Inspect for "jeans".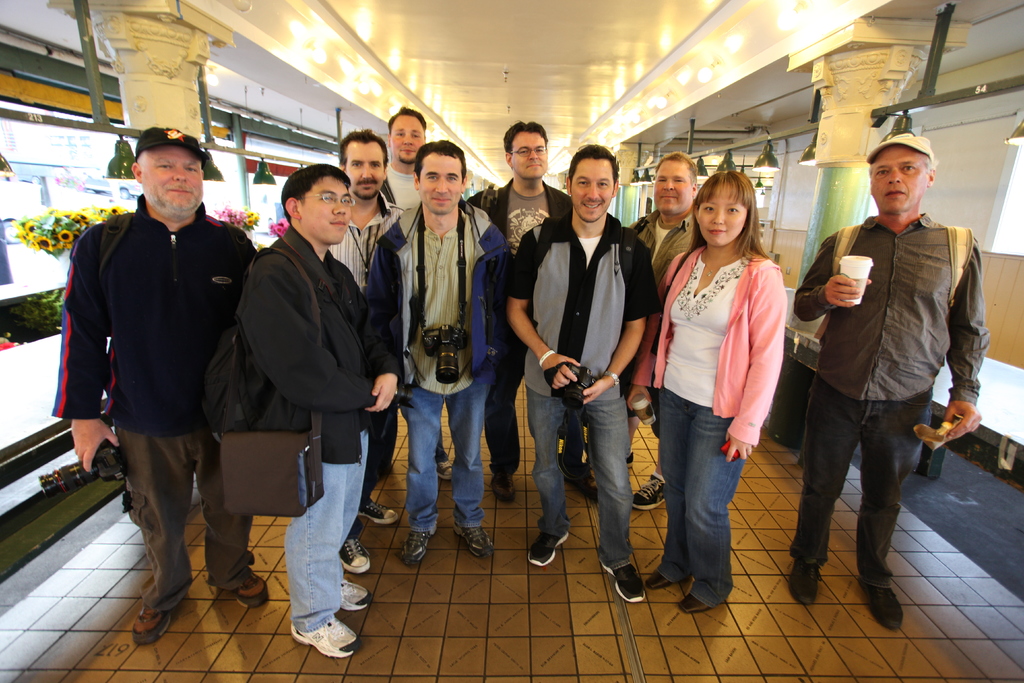
Inspection: {"x1": 269, "y1": 431, "x2": 370, "y2": 639}.
